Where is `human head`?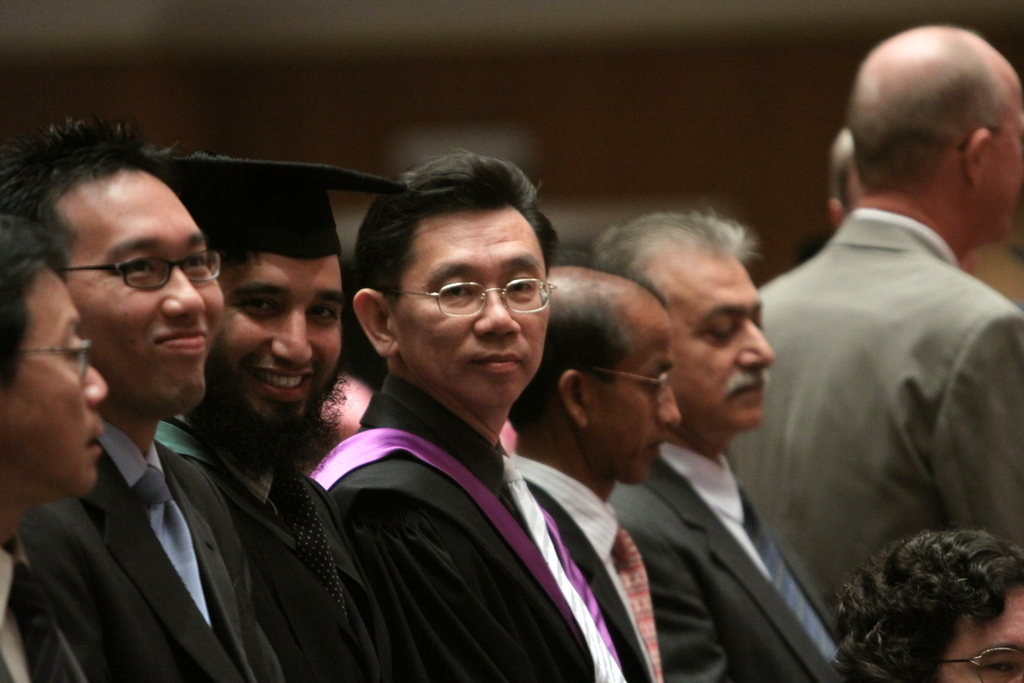
167/155/408/429.
